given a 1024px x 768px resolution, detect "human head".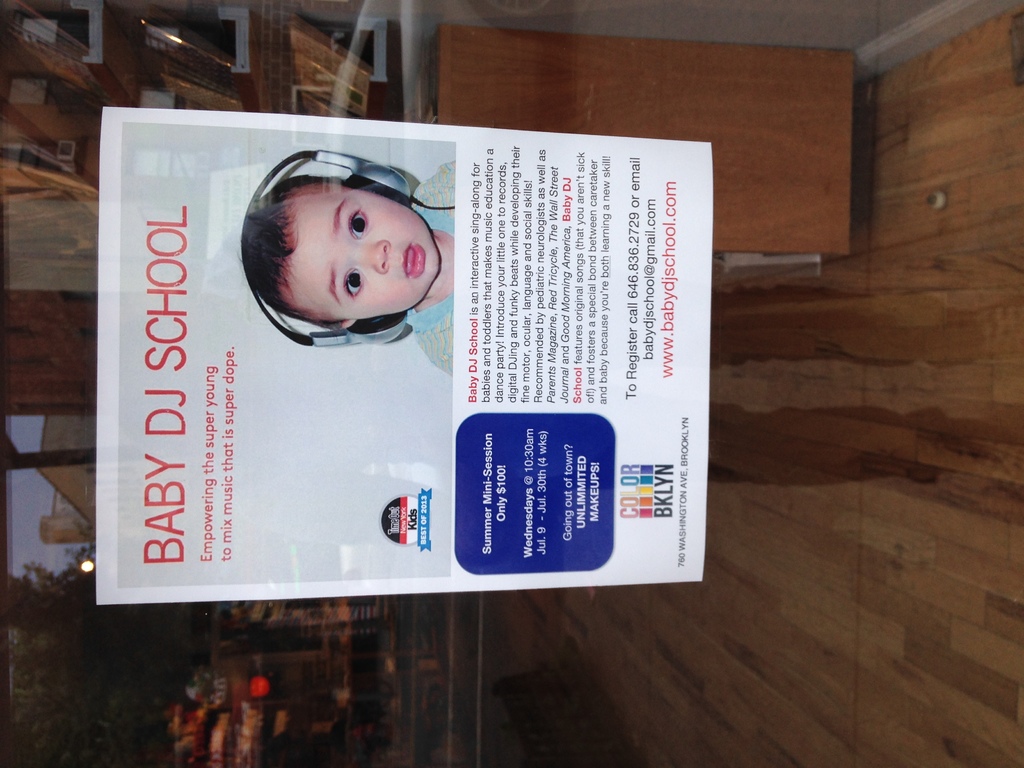
locate(241, 175, 441, 330).
